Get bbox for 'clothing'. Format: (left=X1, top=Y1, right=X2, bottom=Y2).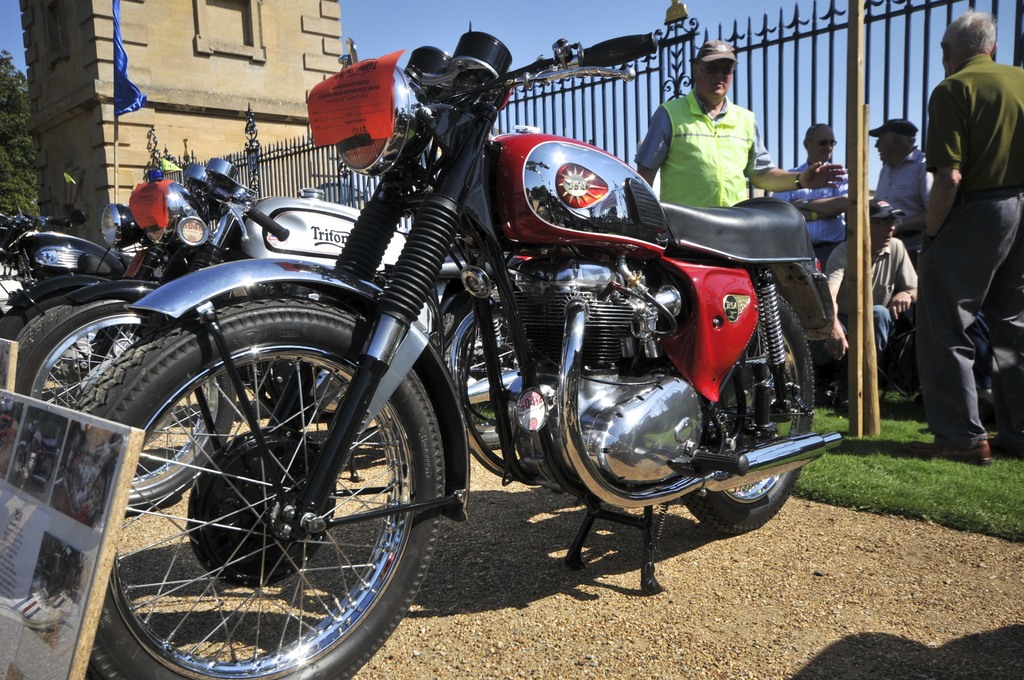
(left=824, top=236, right=922, bottom=361).
